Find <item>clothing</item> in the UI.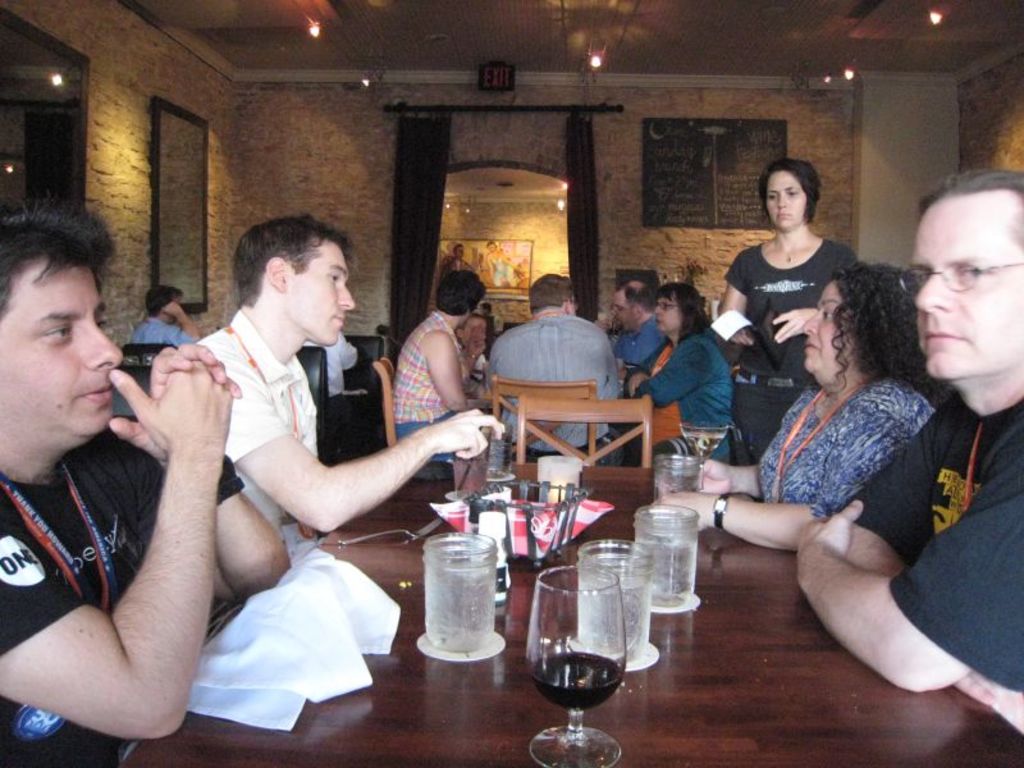
UI element at [288,324,372,454].
